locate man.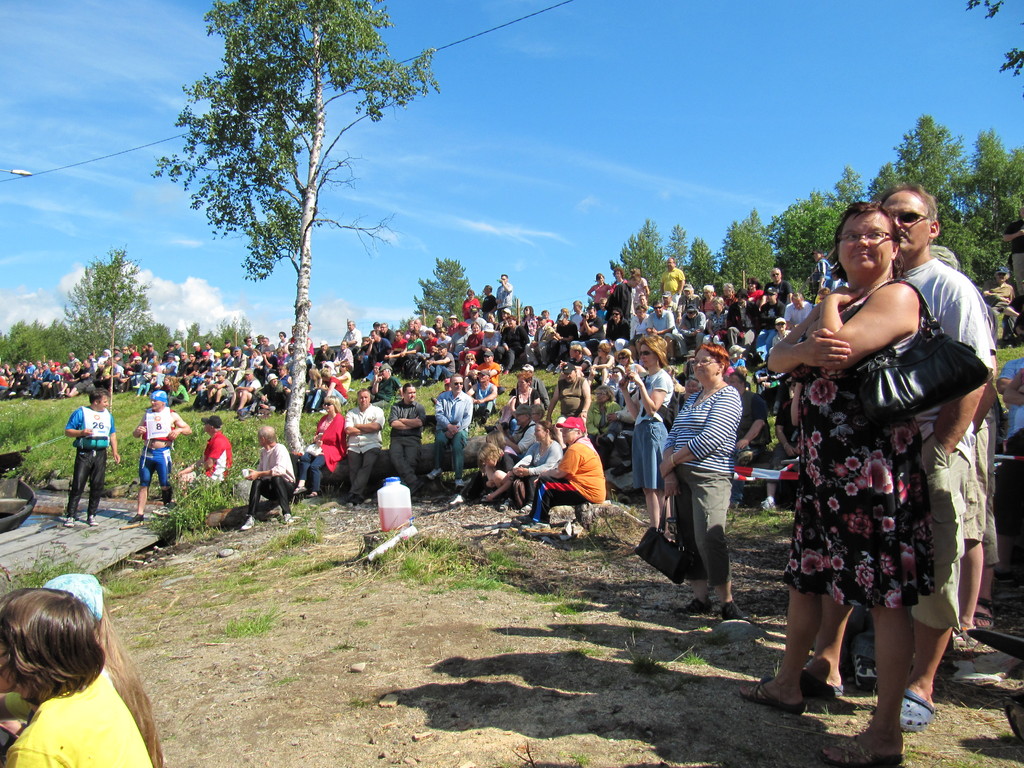
Bounding box: (left=62, top=389, right=122, bottom=527).
